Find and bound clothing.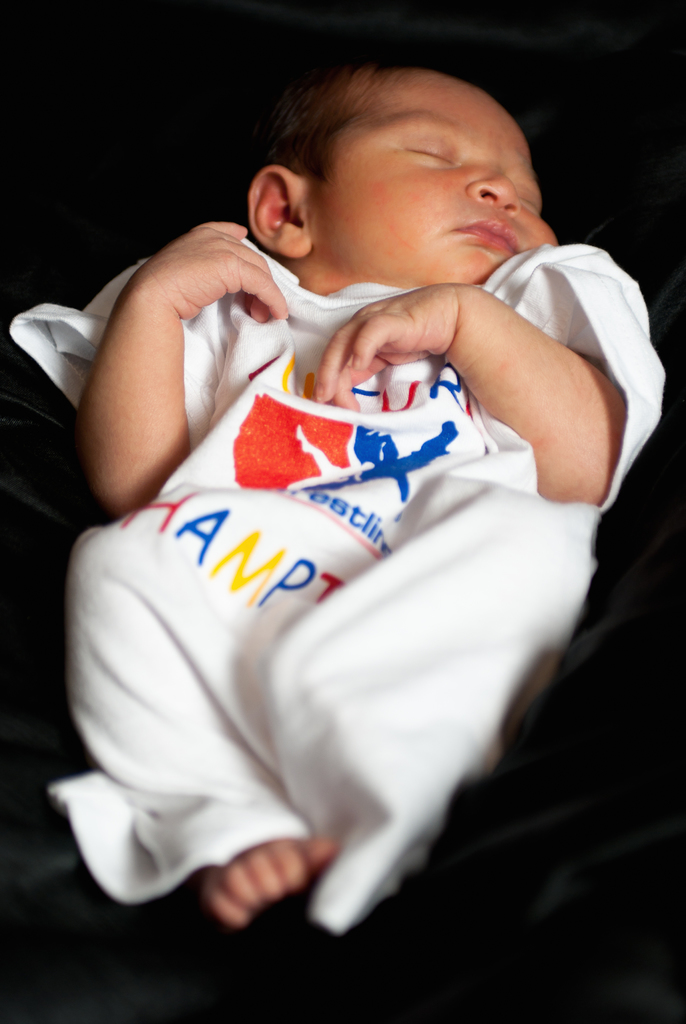
Bound: crop(2, 232, 673, 906).
